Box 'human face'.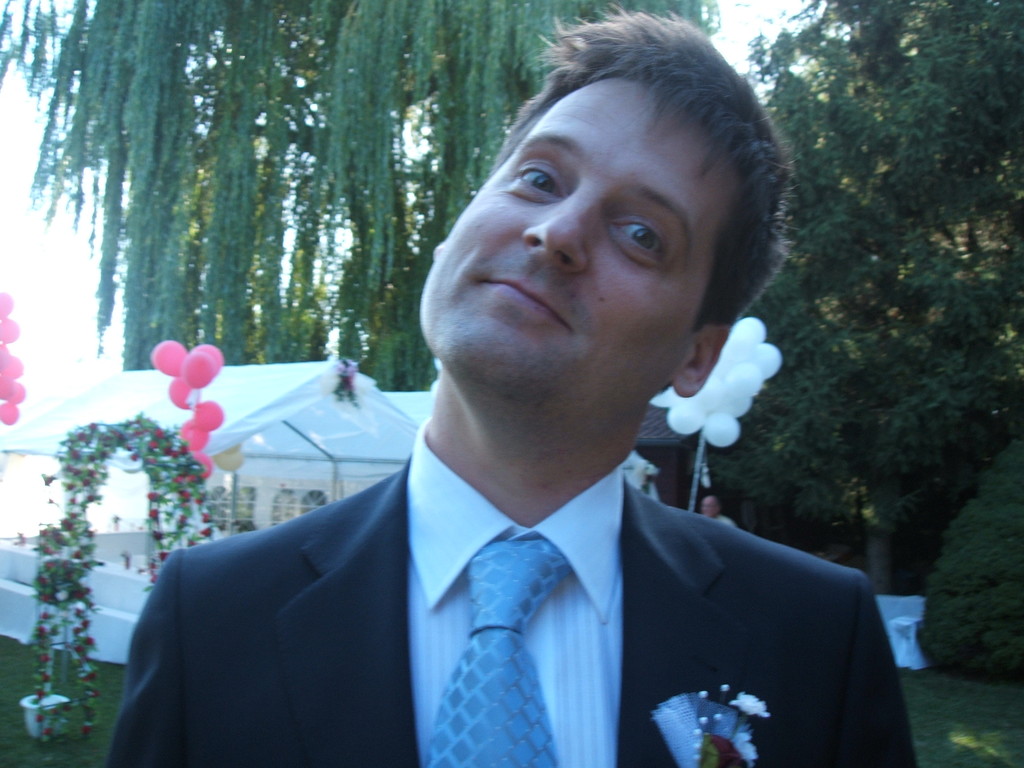
BBox(419, 79, 739, 397).
